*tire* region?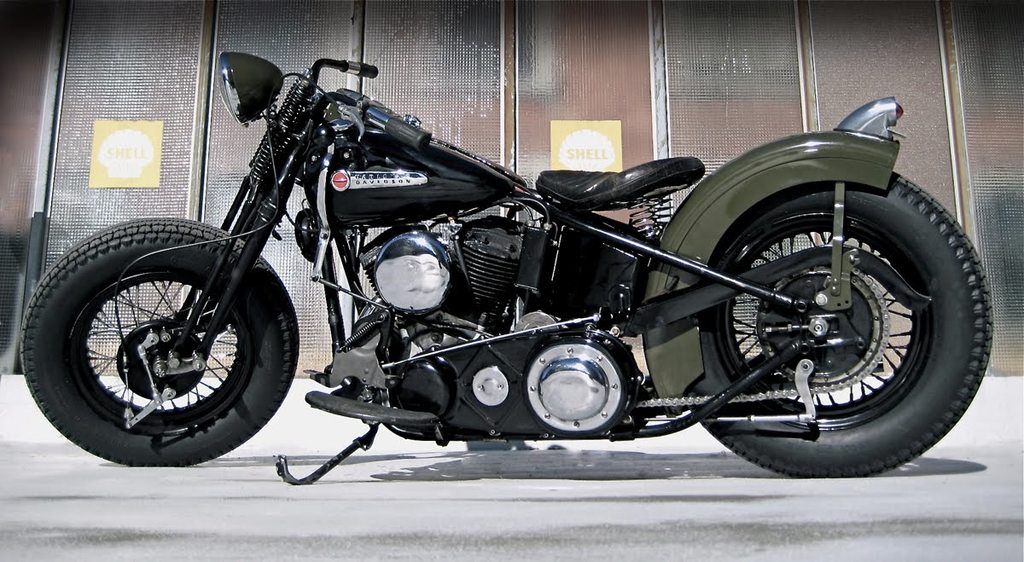
21:217:298:465
